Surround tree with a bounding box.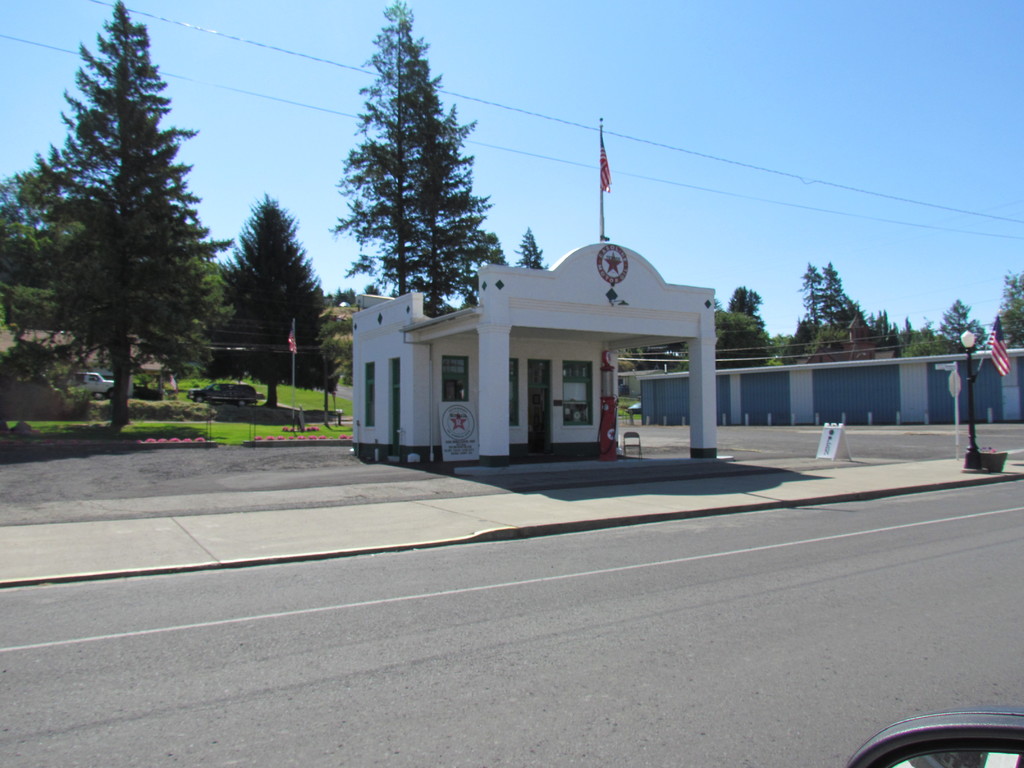
pyautogui.locateOnScreen(796, 257, 825, 325).
